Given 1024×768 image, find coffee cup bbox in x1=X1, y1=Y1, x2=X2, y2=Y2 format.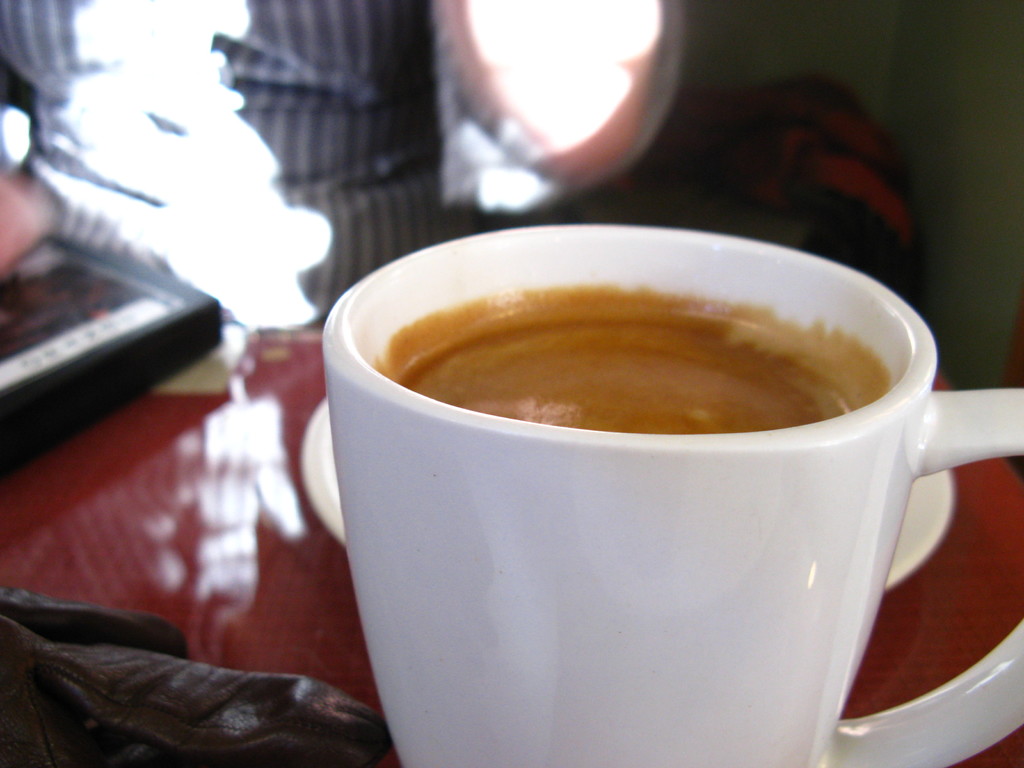
x1=321, y1=221, x2=1023, y2=767.
